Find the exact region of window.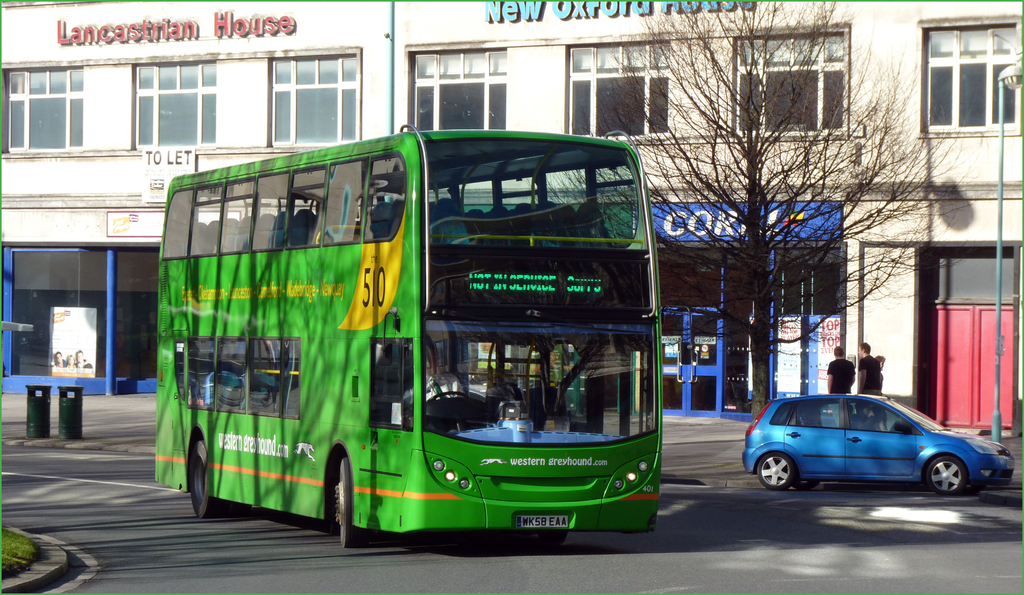
Exact region: bbox(279, 163, 325, 249).
